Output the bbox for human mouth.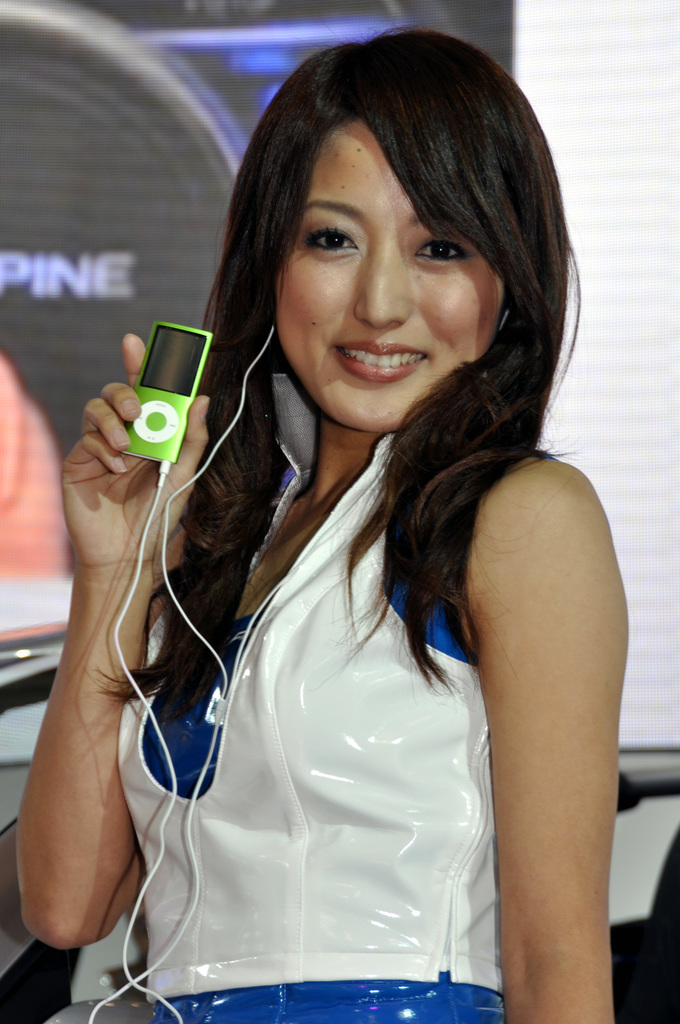
{"left": 328, "top": 334, "right": 433, "bottom": 390}.
